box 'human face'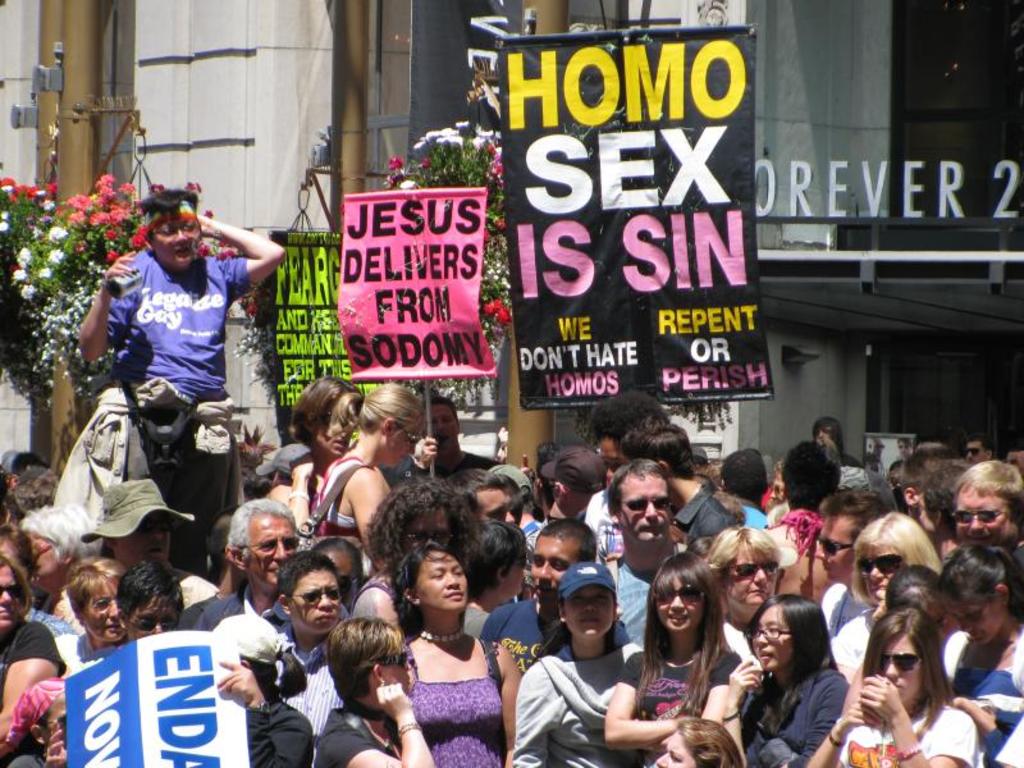
x1=128 y1=596 x2=182 y2=636
